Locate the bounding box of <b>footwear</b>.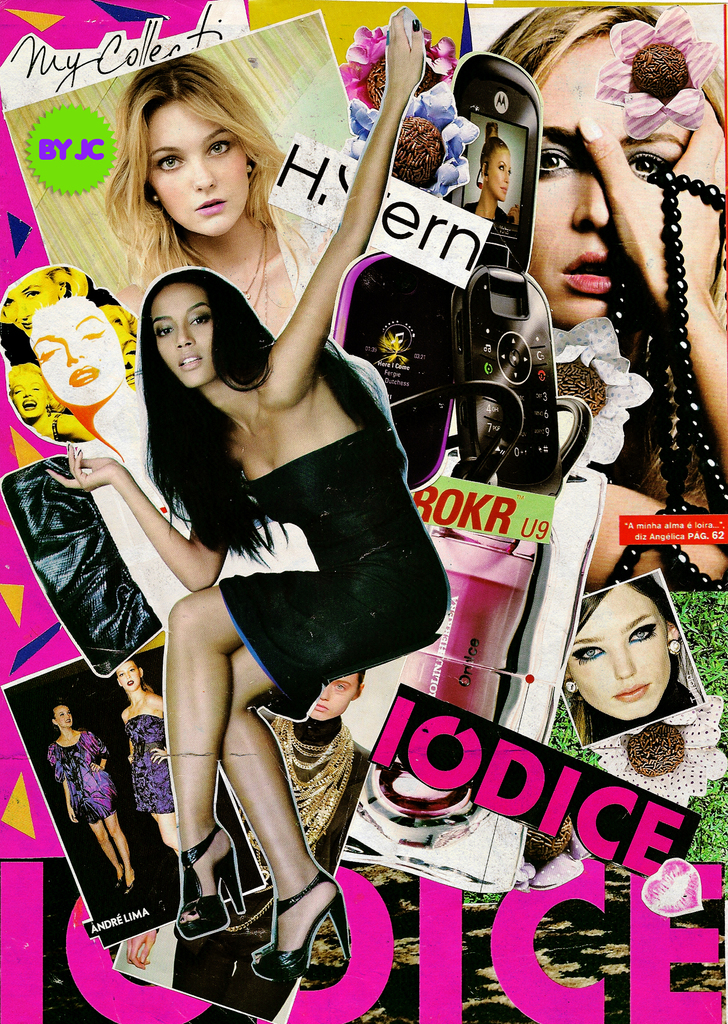
Bounding box: detection(179, 822, 247, 937).
